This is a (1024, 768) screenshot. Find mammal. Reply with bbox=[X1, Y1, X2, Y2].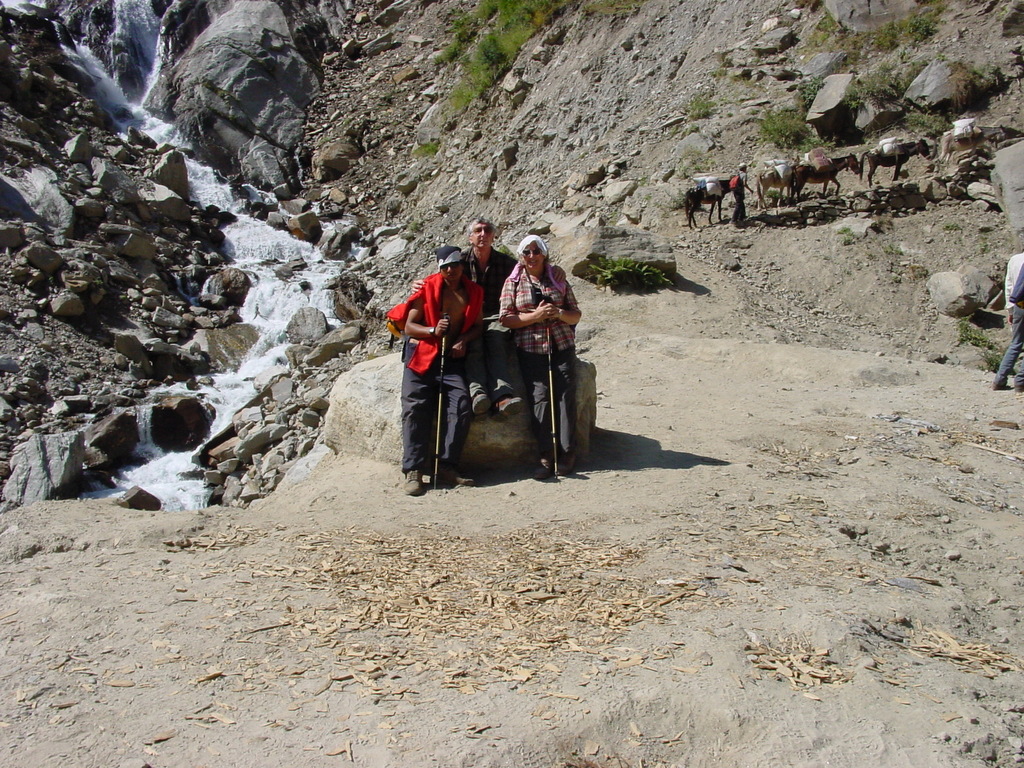
bbox=[495, 230, 582, 479].
